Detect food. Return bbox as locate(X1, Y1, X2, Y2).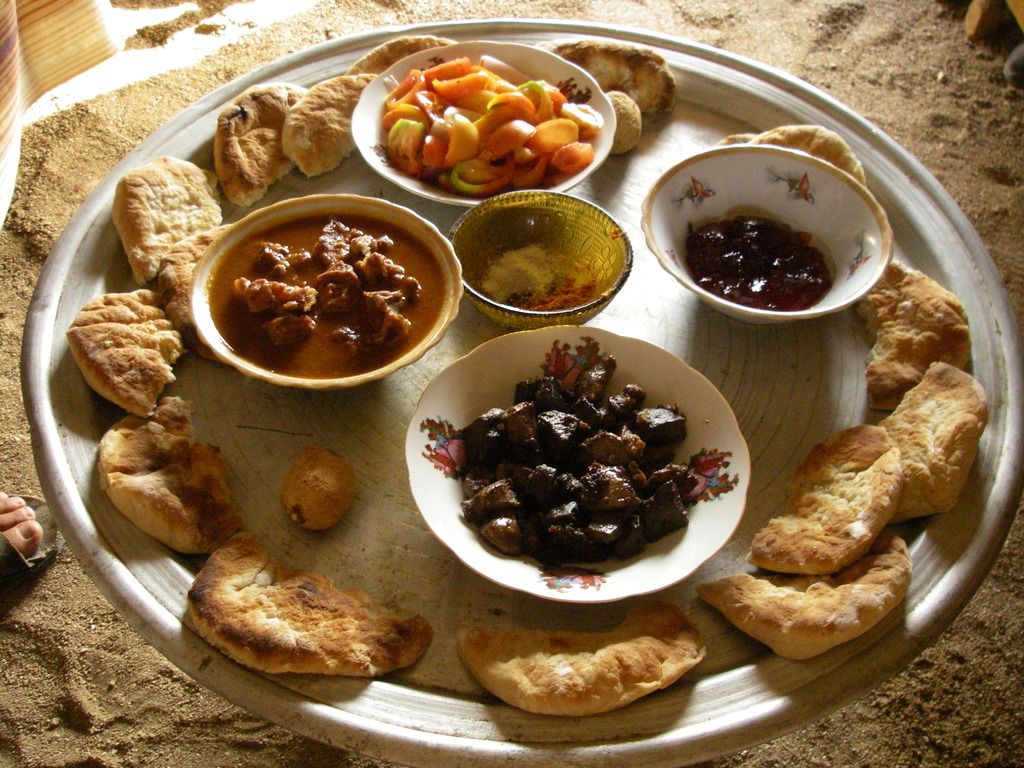
locate(156, 217, 239, 362).
